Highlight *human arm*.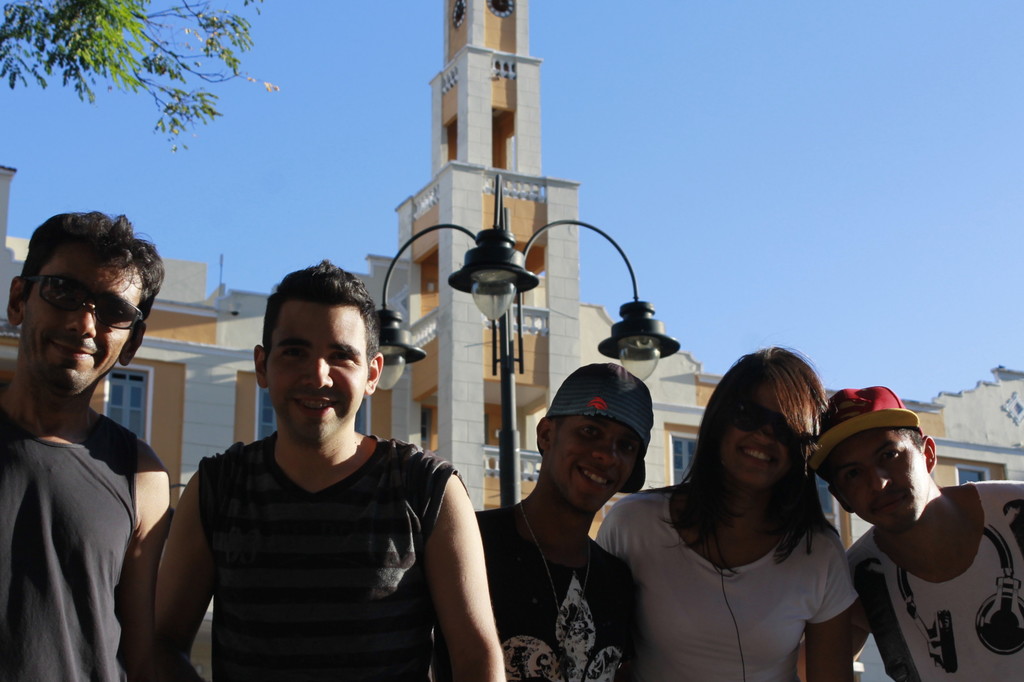
Highlighted region: Rect(796, 548, 861, 681).
